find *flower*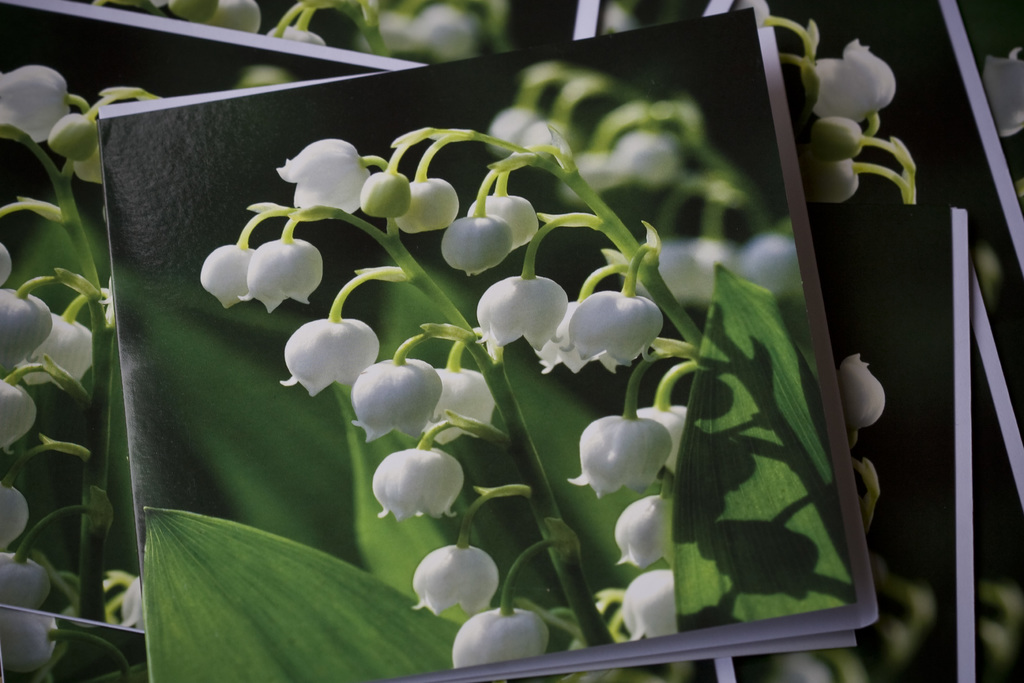
[981, 47, 1023, 138]
